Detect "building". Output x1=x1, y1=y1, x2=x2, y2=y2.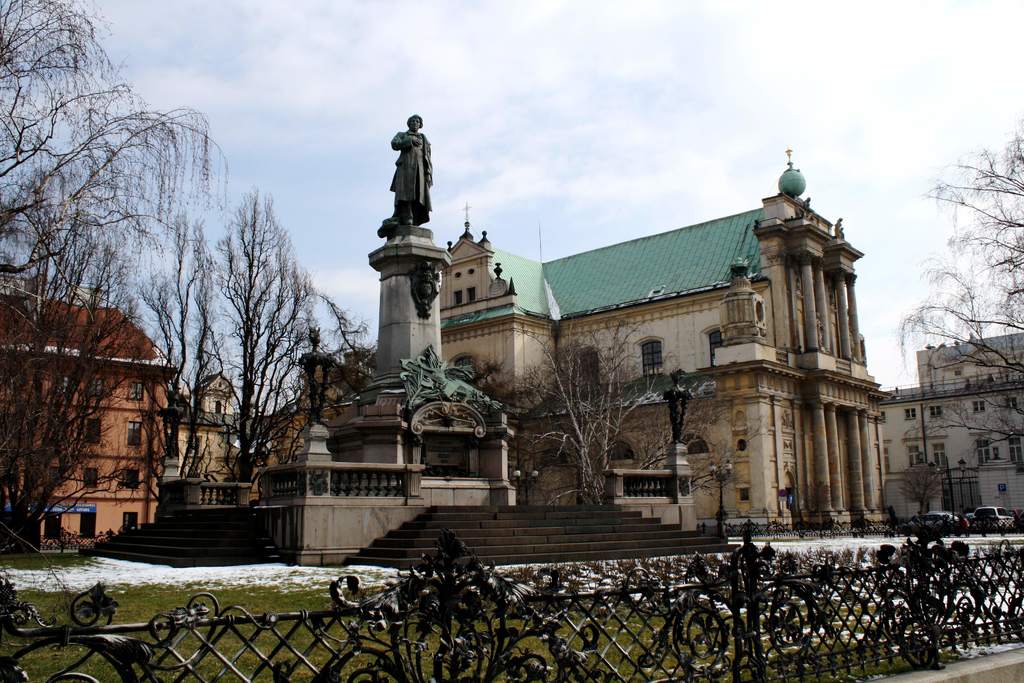
x1=875, y1=333, x2=1023, y2=522.
